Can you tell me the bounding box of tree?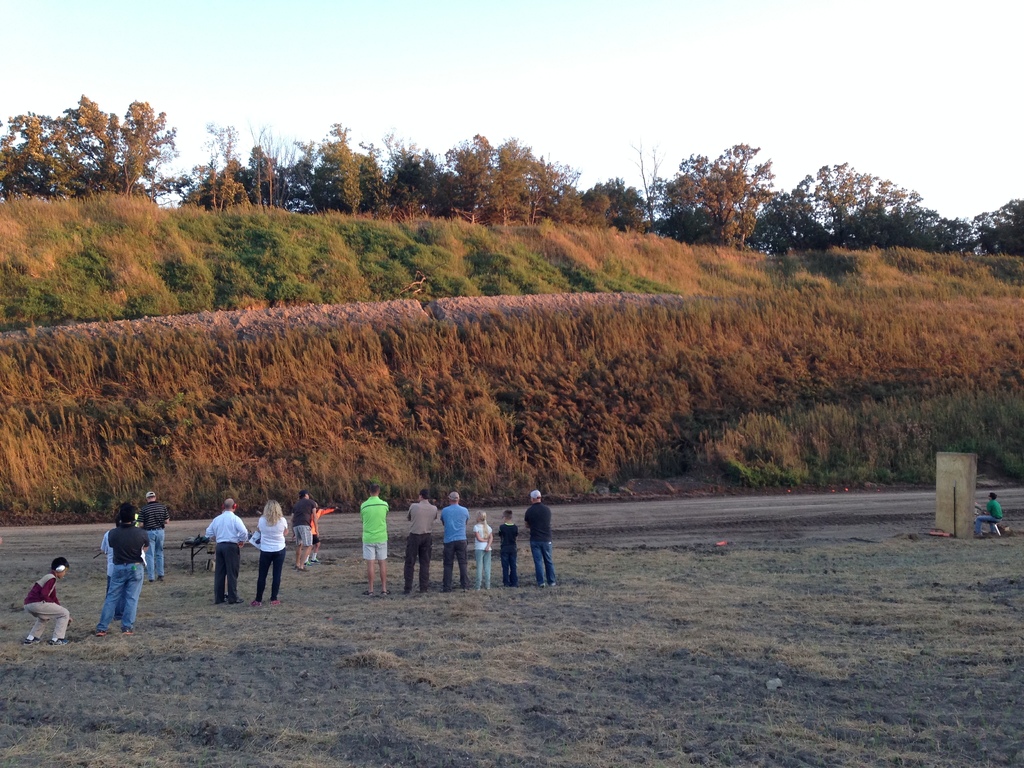
(left=730, top=149, right=961, bottom=255).
